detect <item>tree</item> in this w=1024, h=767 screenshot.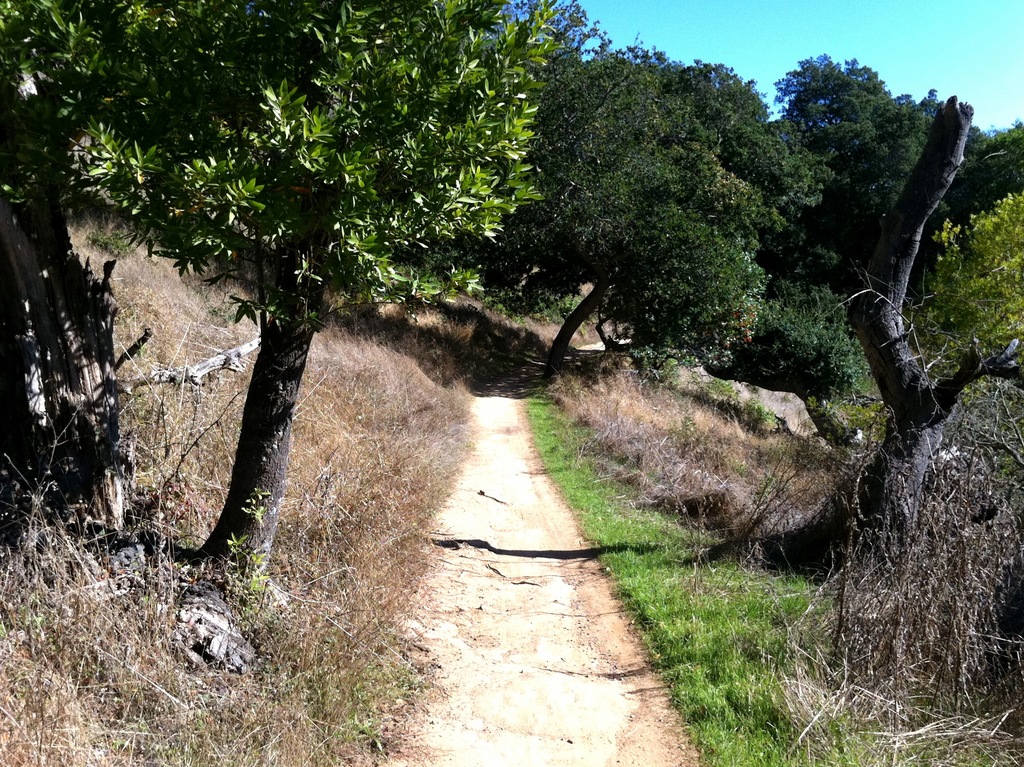
Detection: locate(762, 58, 995, 267).
